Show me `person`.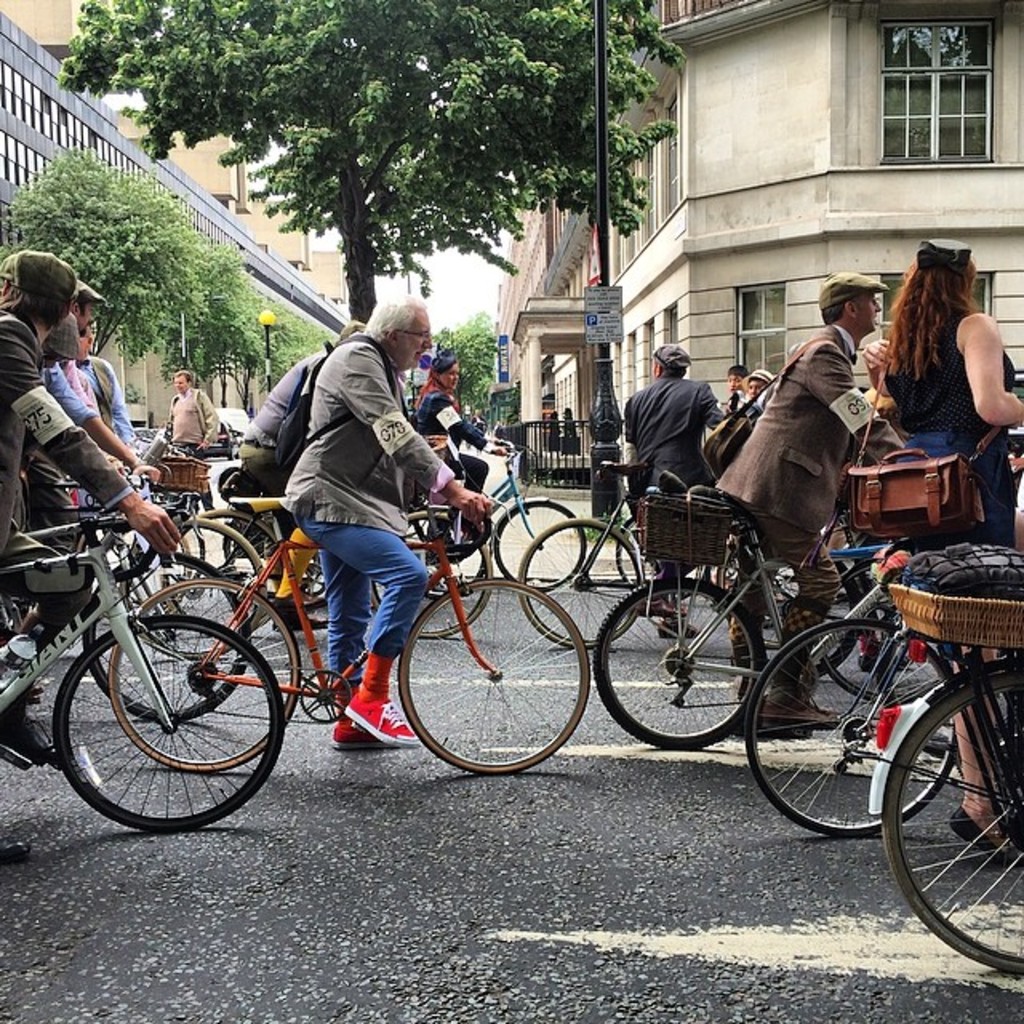
`person` is here: 43/314/133/666.
